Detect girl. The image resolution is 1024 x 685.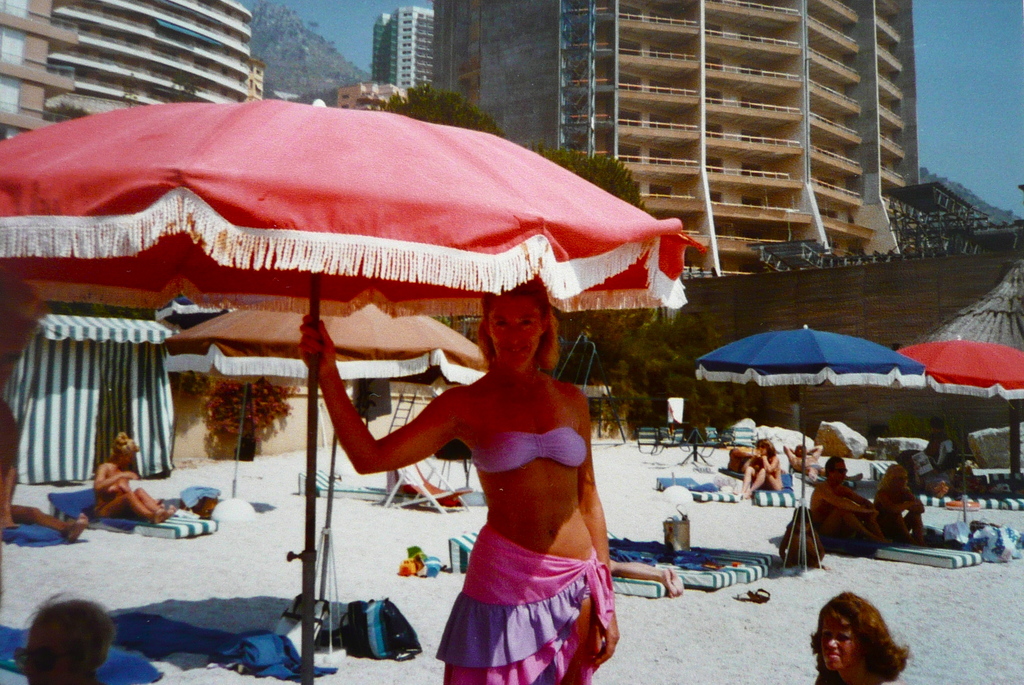
{"left": 297, "top": 271, "right": 622, "bottom": 684}.
